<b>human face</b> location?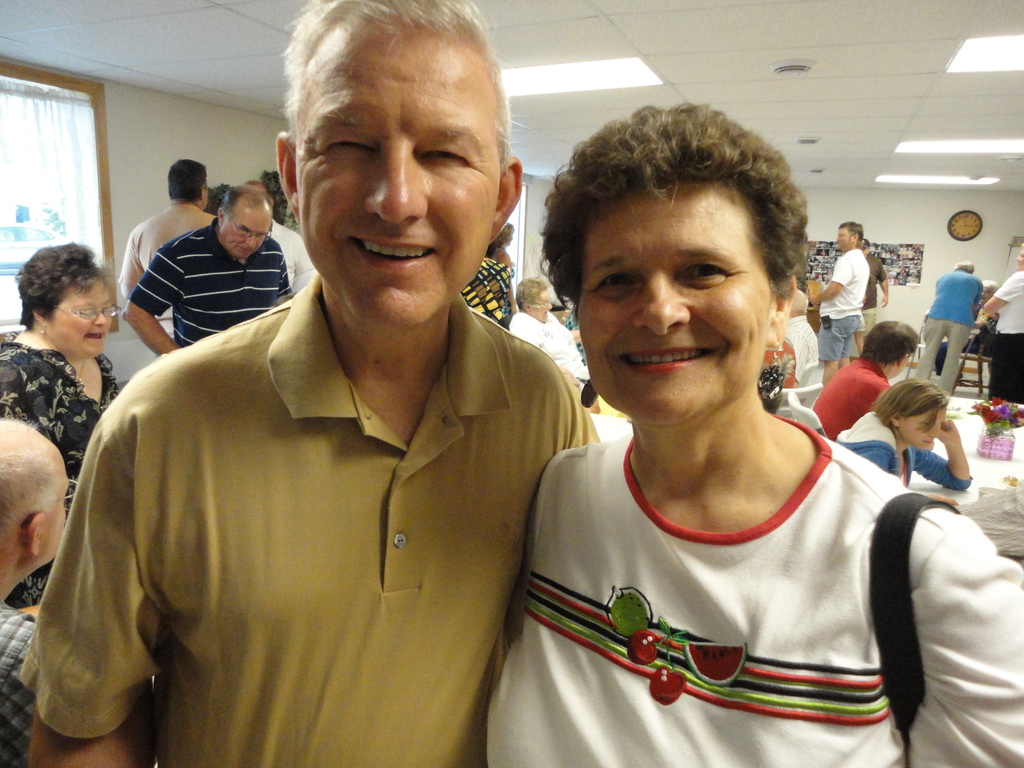
Rect(904, 410, 934, 446)
